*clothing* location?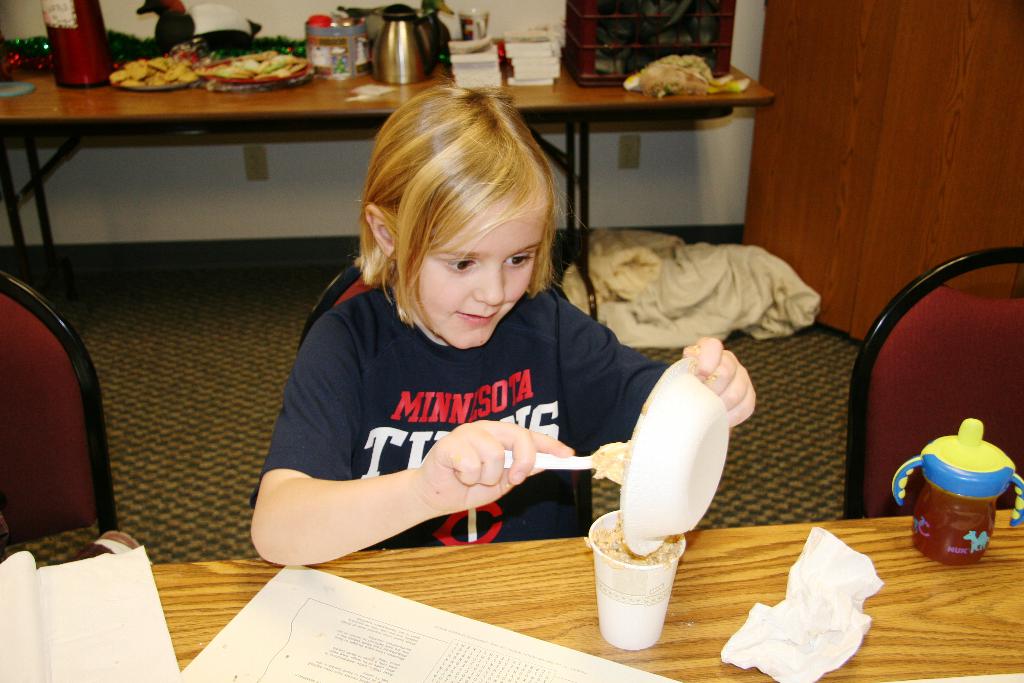
[x1=251, y1=277, x2=675, y2=550]
